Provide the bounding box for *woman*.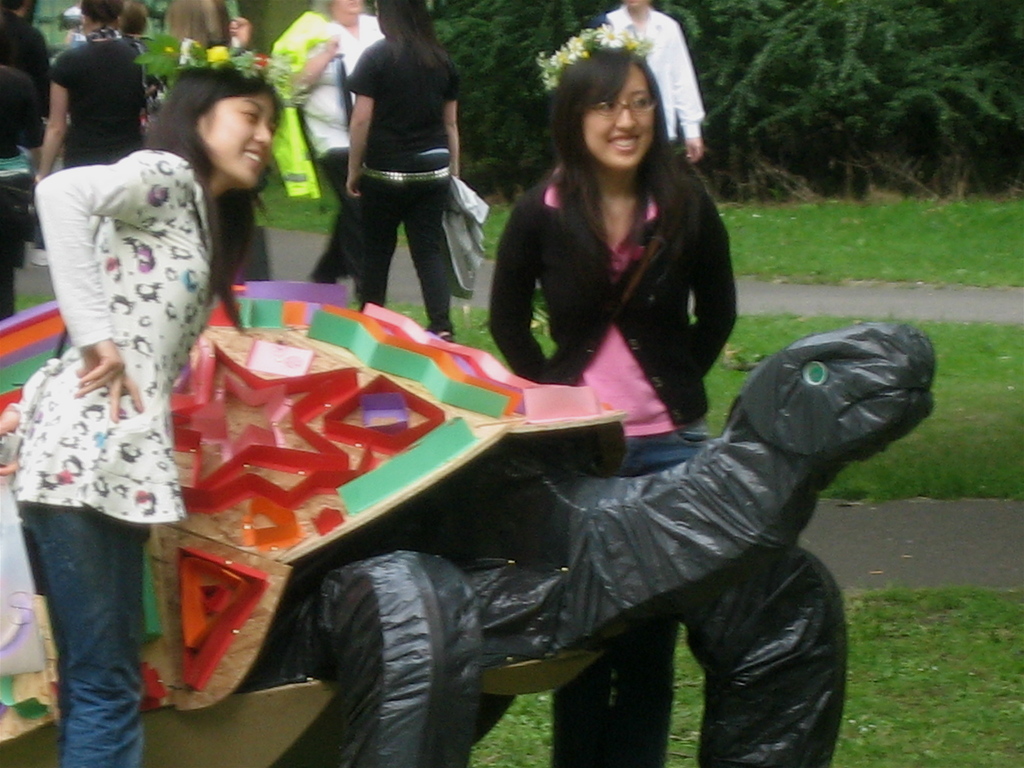
x1=489 y1=20 x2=743 y2=764.
